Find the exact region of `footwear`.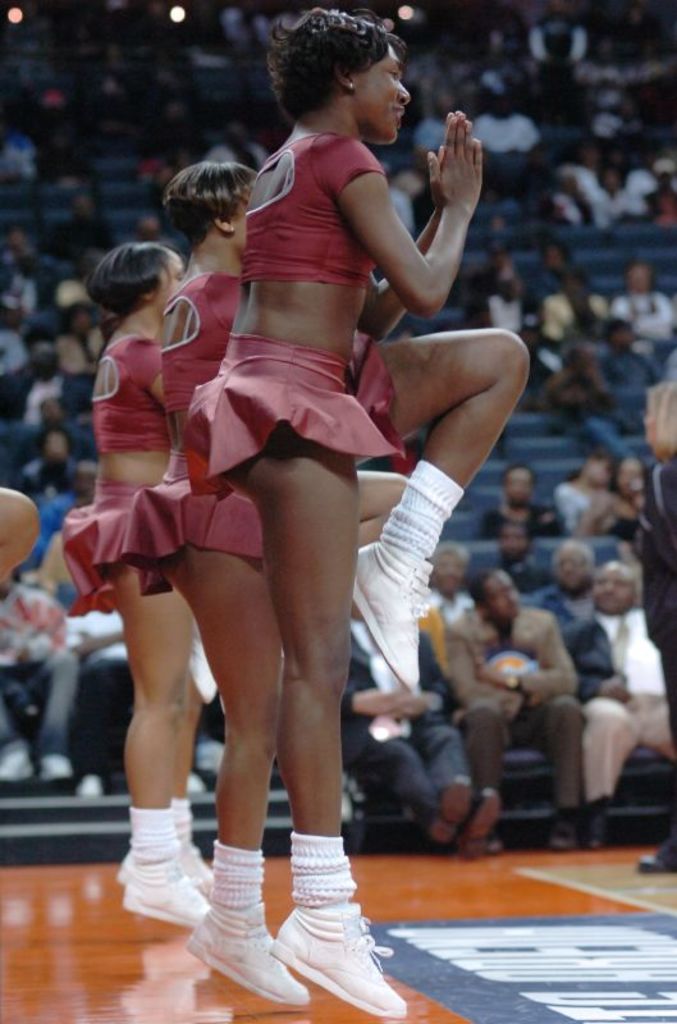
Exact region: rect(114, 840, 216, 899).
